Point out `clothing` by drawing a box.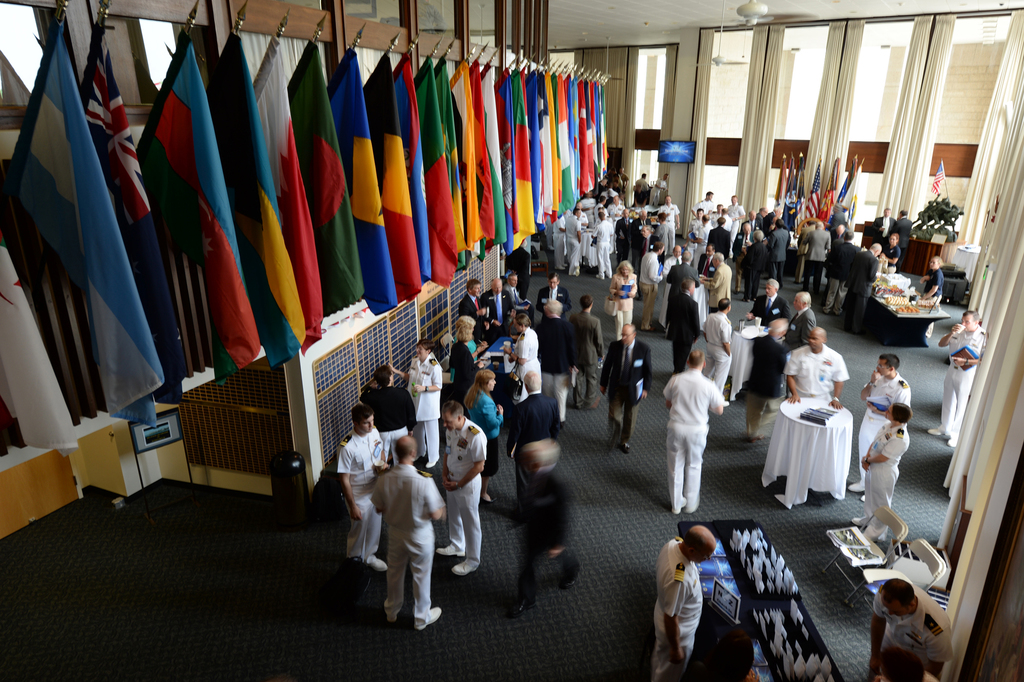
(785, 343, 848, 403).
